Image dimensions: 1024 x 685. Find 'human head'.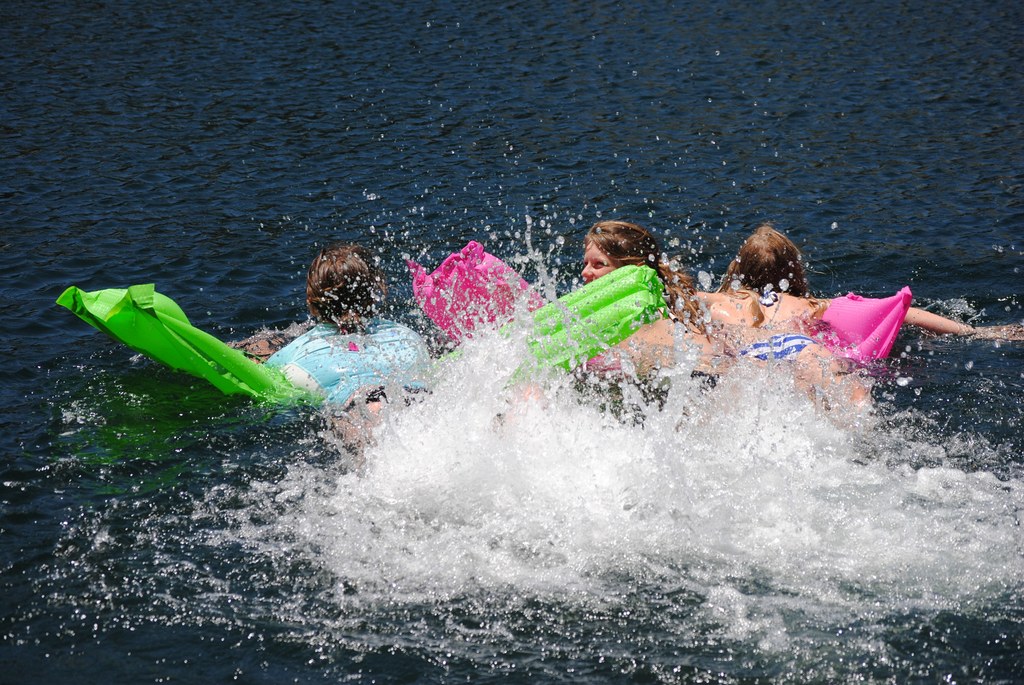
(left=302, top=248, right=385, bottom=328).
